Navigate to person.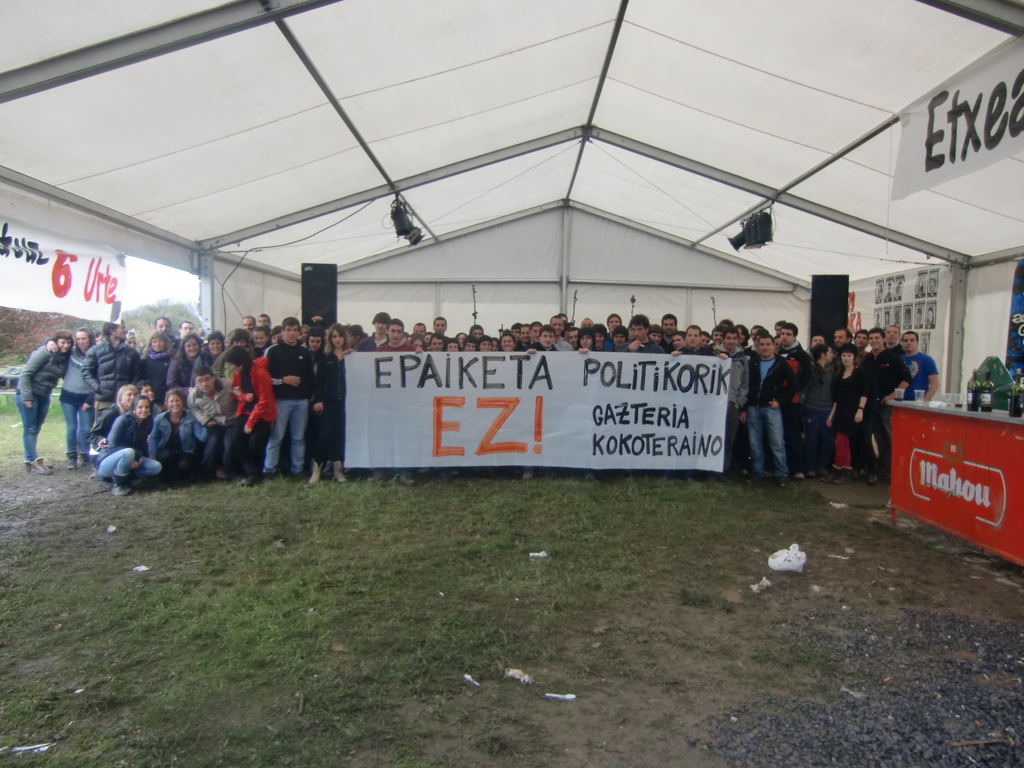
Navigation target: pyautogui.locateOnScreen(401, 330, 412, 345).
